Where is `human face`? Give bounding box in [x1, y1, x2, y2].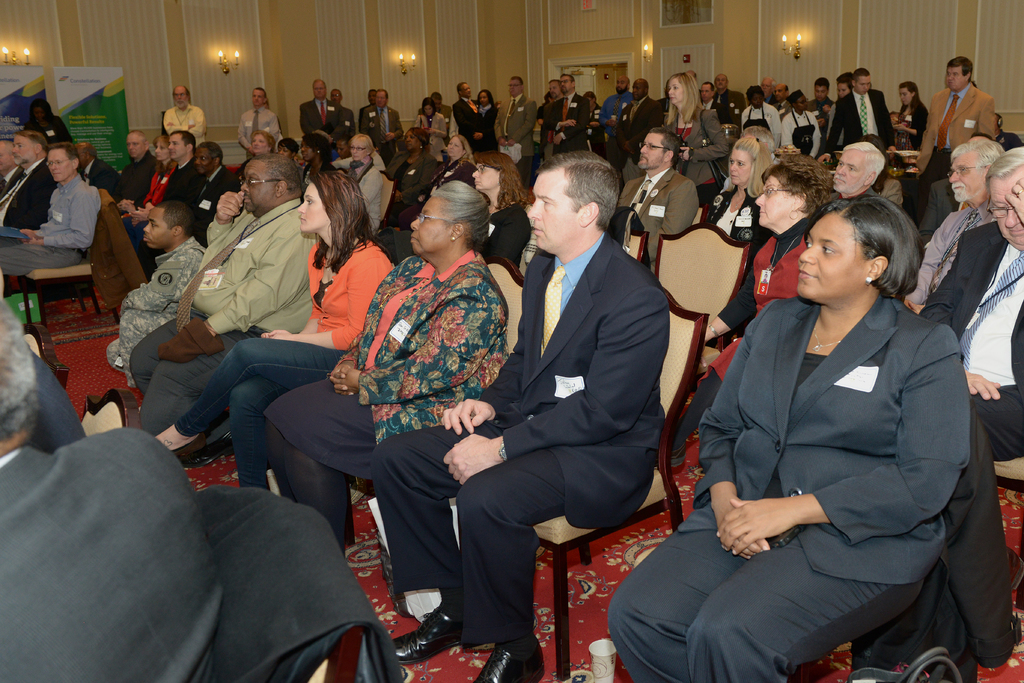
[815, 85, 826, 99].
